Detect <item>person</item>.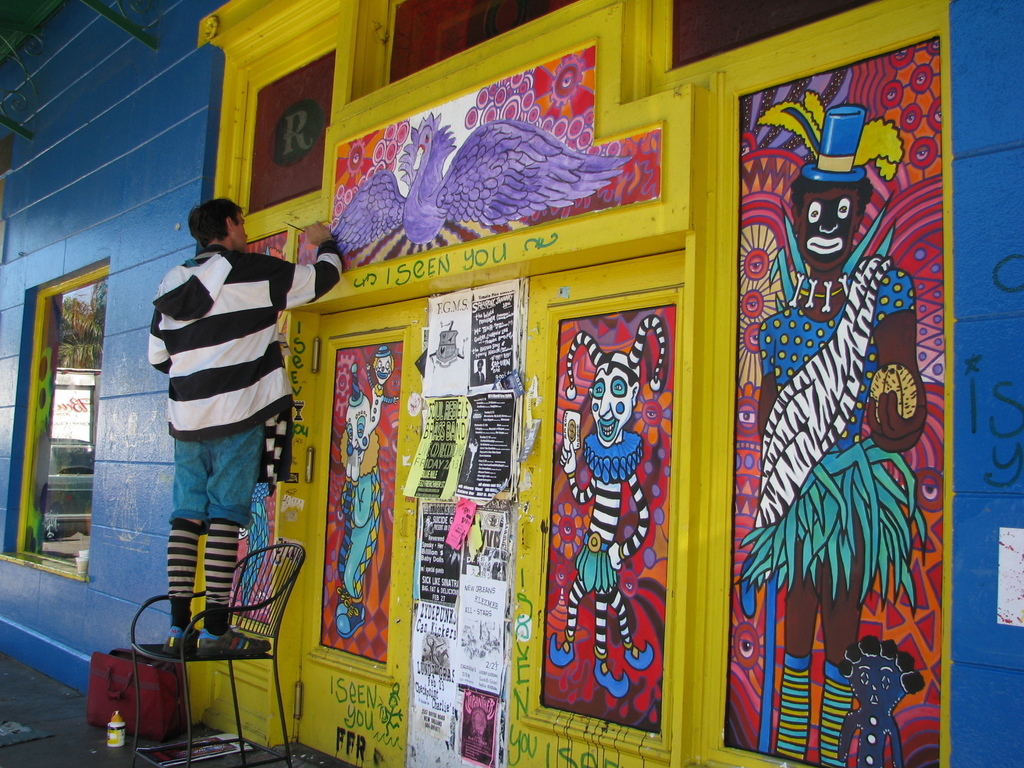
Detected at {"x1": 835, "y1": 634, "x2": 922, "y2": 767}.
